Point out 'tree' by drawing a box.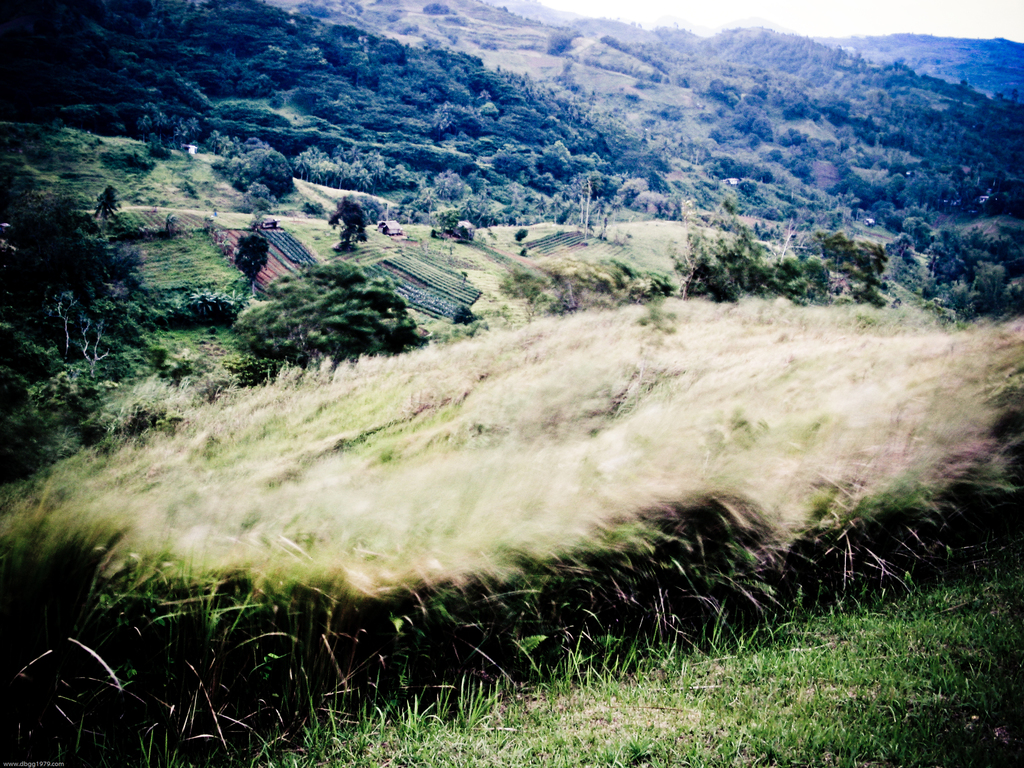
(804,227,879,273).
